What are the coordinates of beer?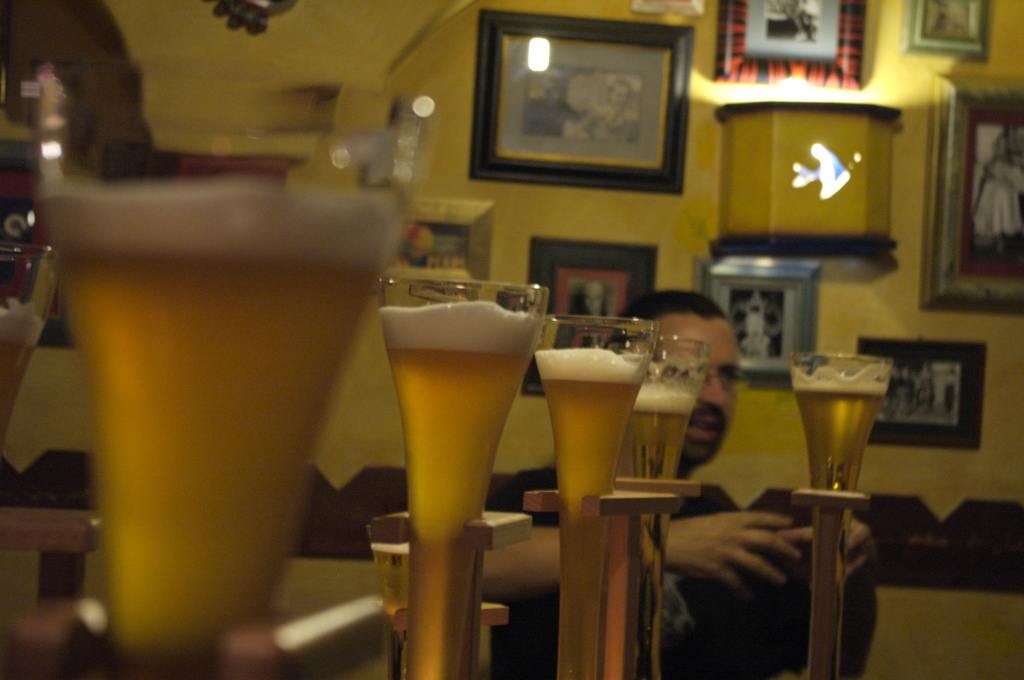
x1=24, y1=152, x2=403, y2=679.
